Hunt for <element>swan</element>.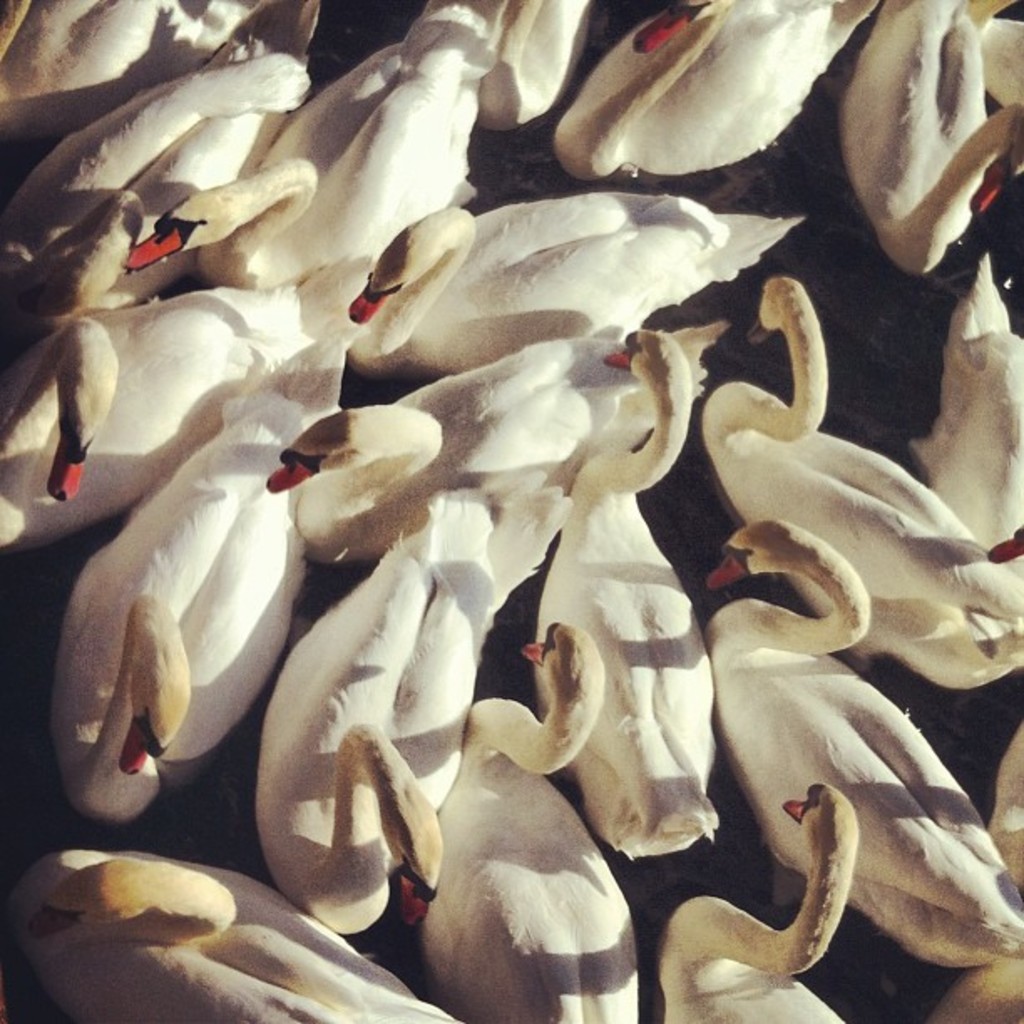
Hunted down at box(537, 325, 723, 857).
